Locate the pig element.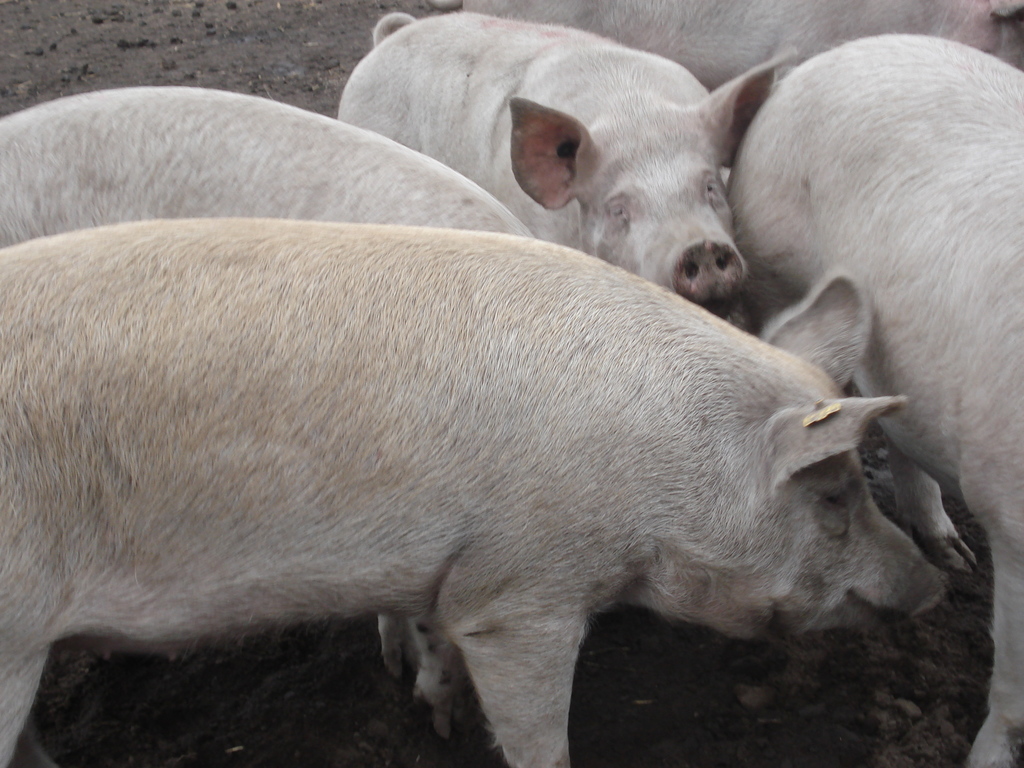
Element bbox: {"x1": 0, "y1": 85, "x2": 535, "y2": 729}.
